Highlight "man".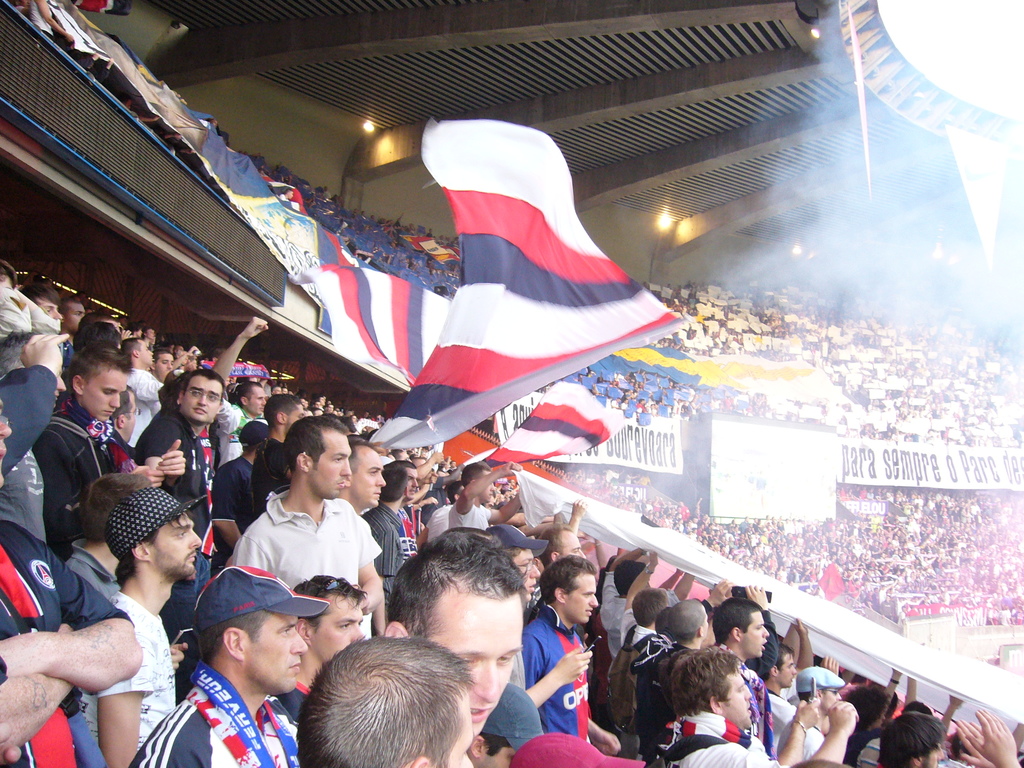
Highlighted region: (left=303, top=401, right=310, bottom=410).
